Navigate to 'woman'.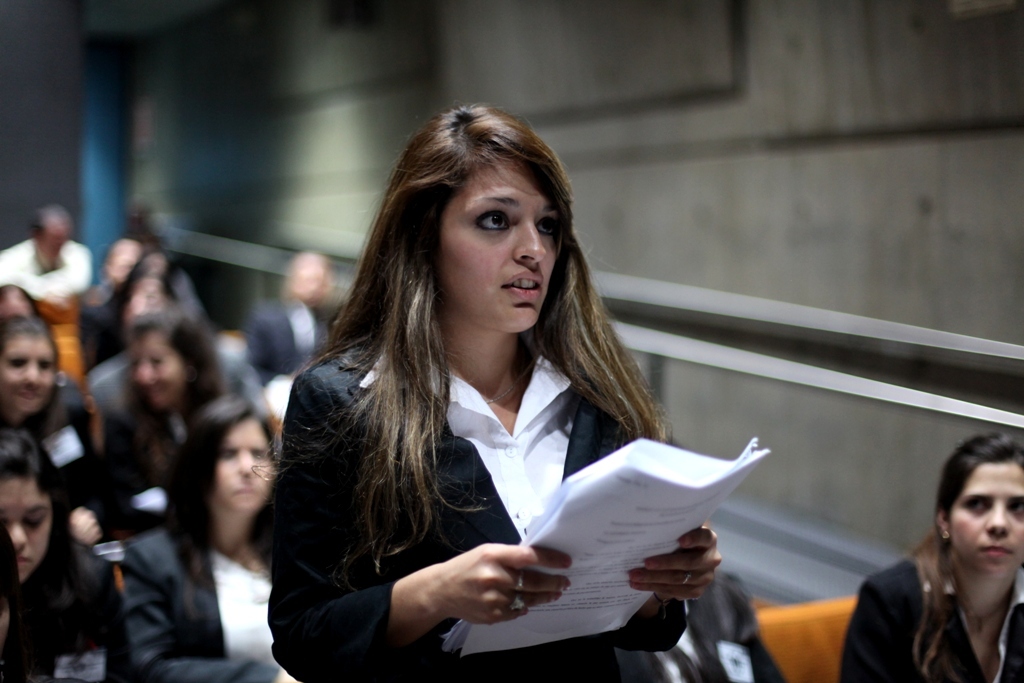
Navigation target: <region>0, 314, 89, 550</region>.
